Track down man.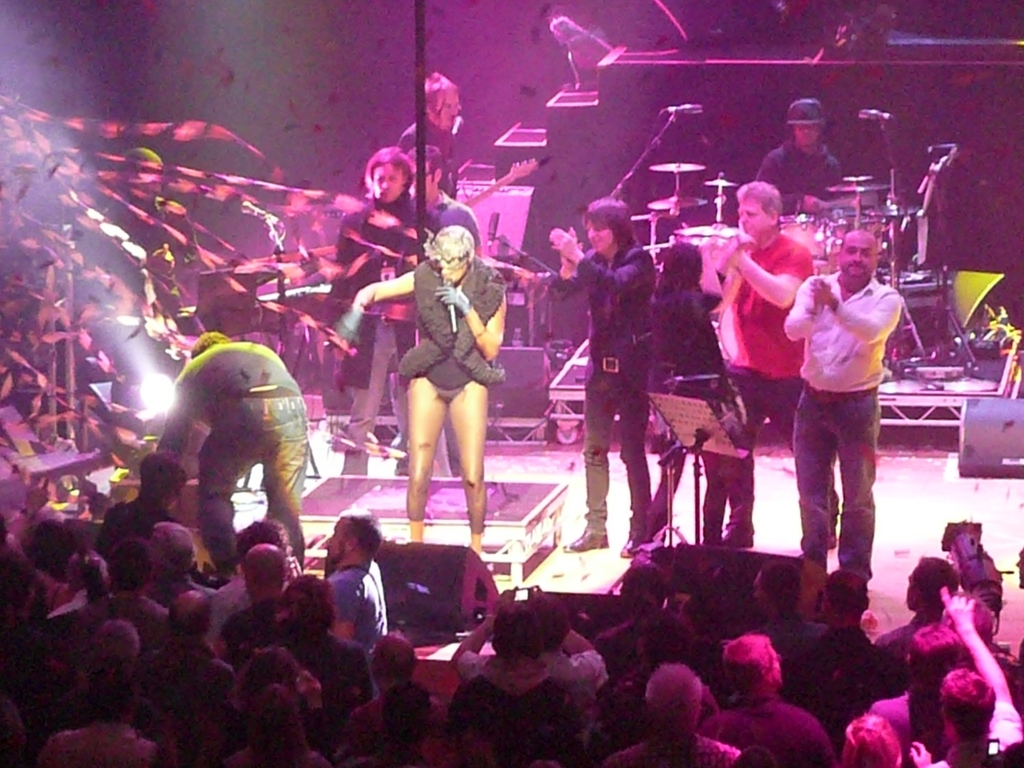
Tracked to (left=698, top=639, right=833, bottom=767).
